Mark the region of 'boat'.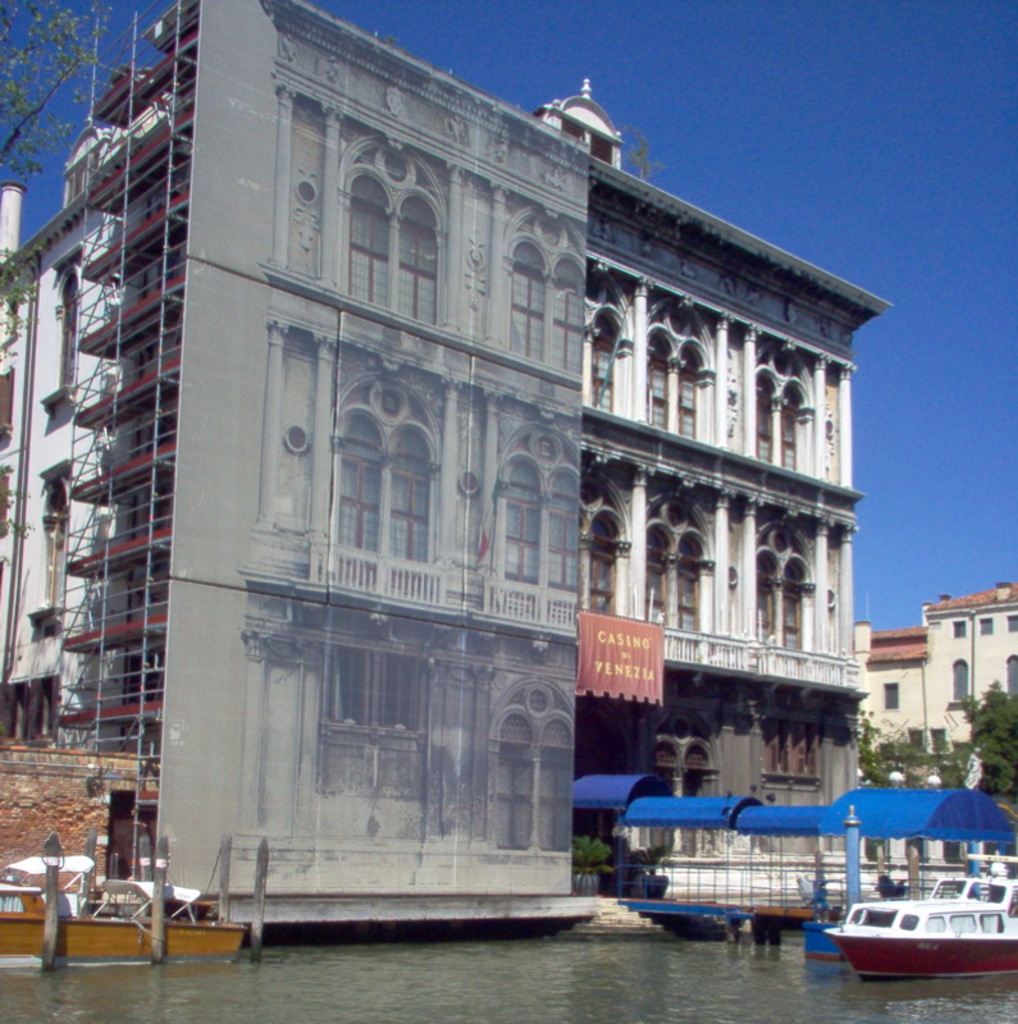
Region: 839 849 1017 975.
